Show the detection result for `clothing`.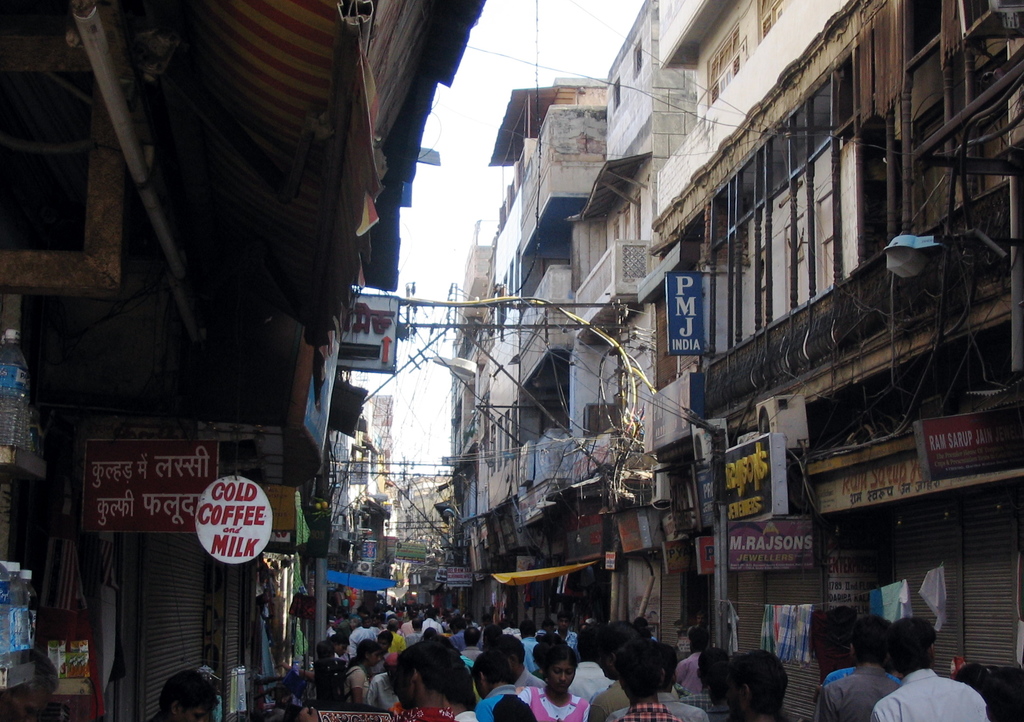
bbox(518, 634, 541, 673).
